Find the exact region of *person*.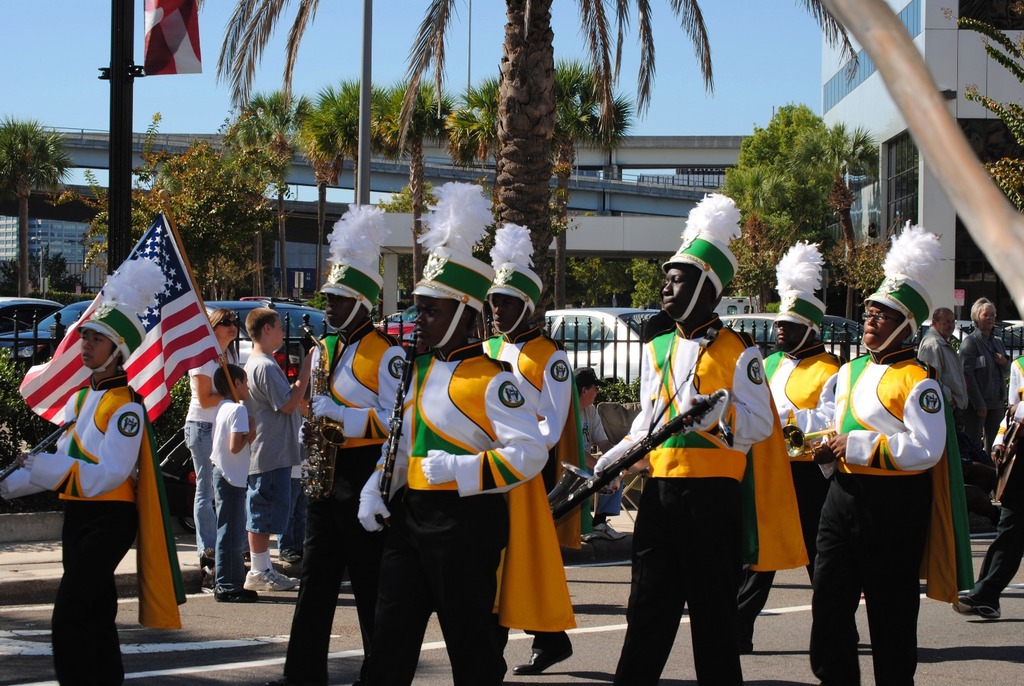
Exact region: (734, 237, 862, 655).
